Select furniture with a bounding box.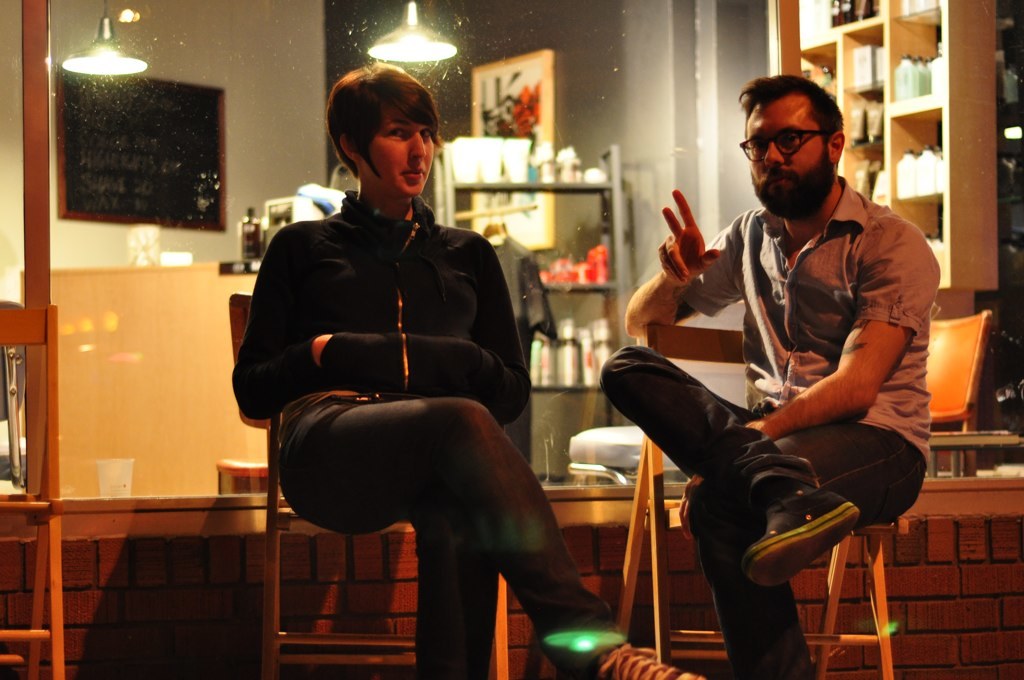
locate(925, 305, 995, 481).
